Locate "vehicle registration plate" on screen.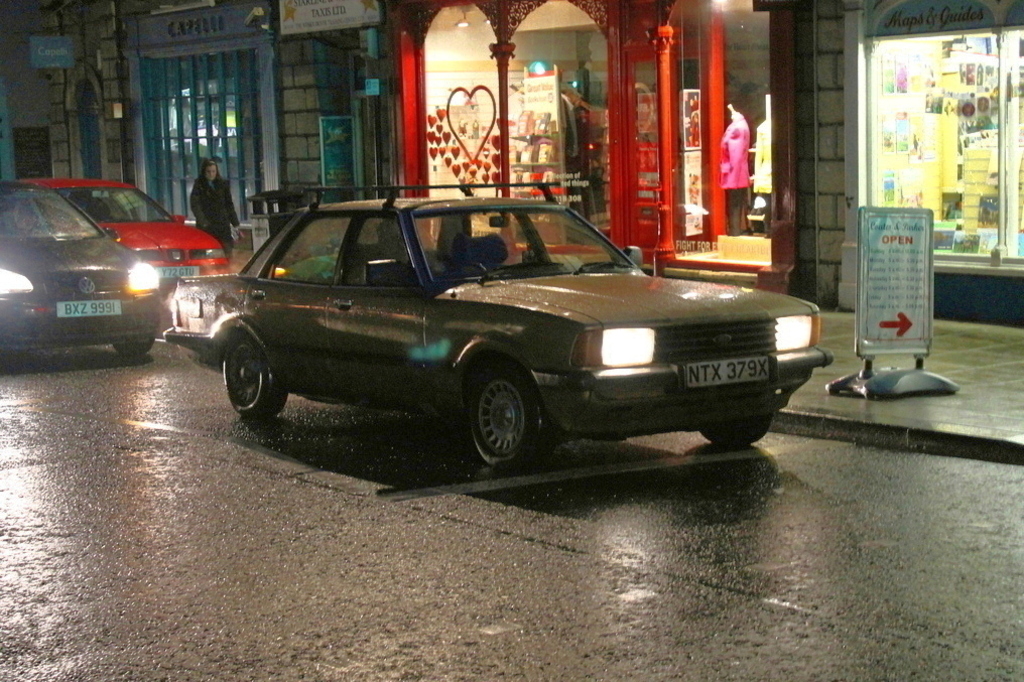
On screen at bbox=(681, 352, 775, 391).
